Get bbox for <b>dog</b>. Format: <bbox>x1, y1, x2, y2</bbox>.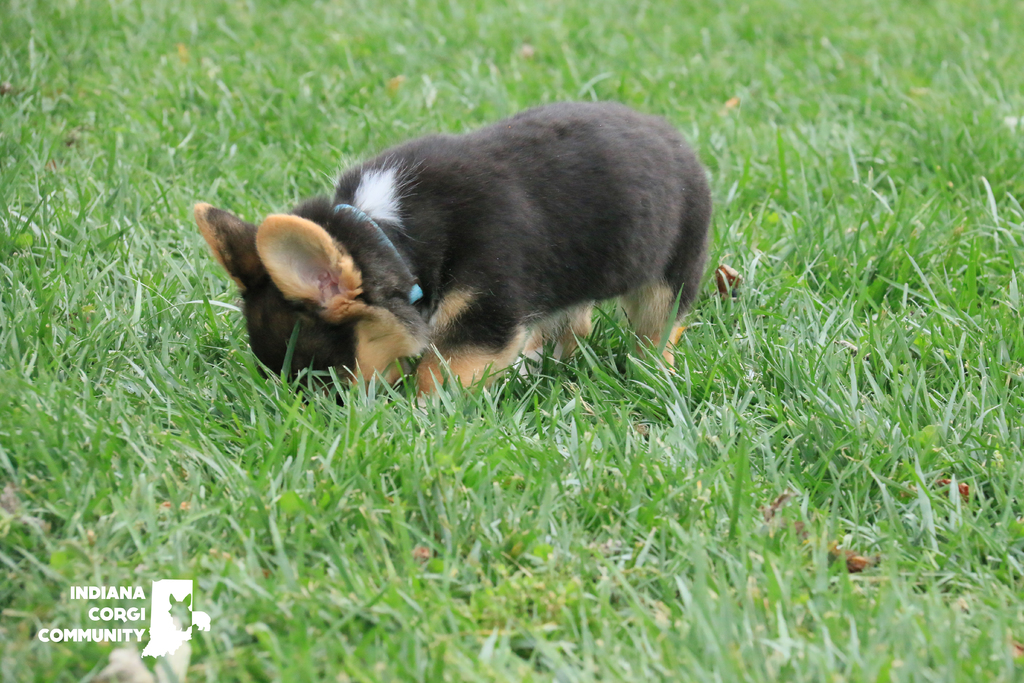
<bbox>189, 103, 712, 414</bbox>.
